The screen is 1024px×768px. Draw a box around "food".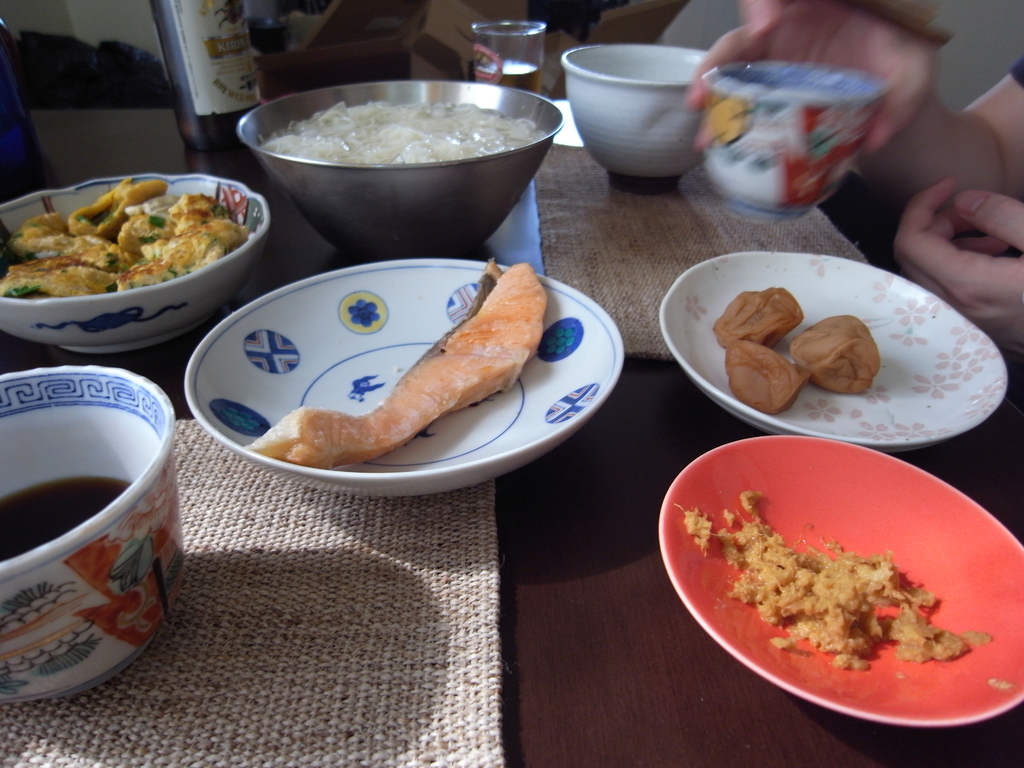
locate(13, 152, 266, 314).
